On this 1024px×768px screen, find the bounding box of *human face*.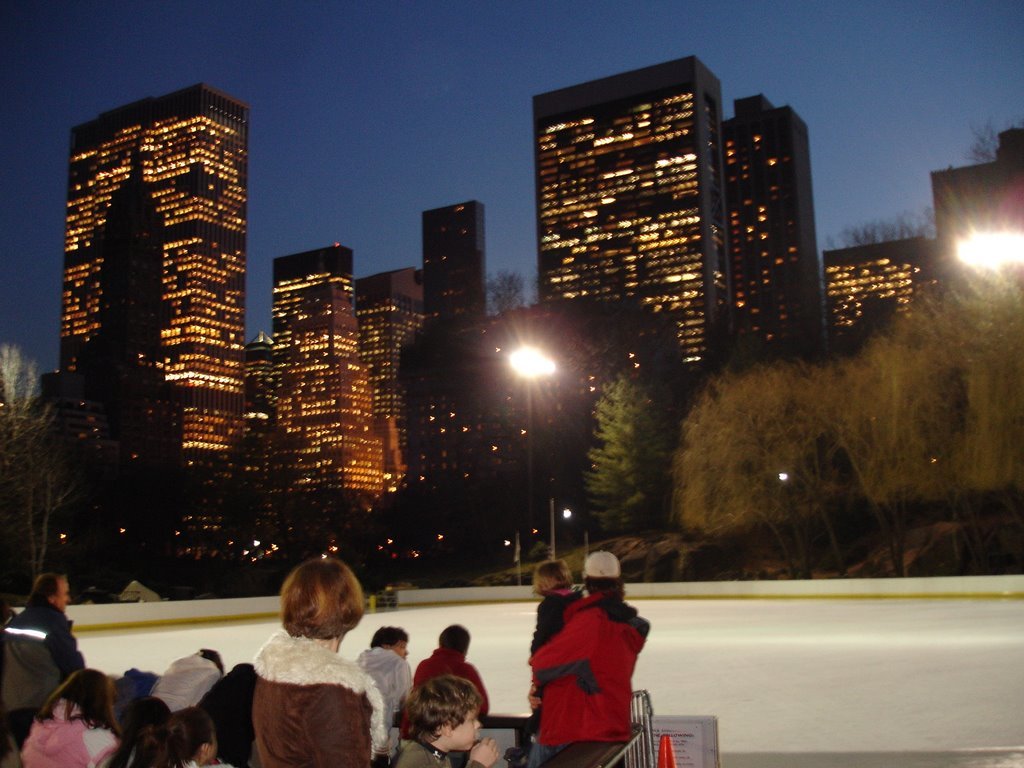
Bounding box: bbox=(54, 577, 71, 613).
